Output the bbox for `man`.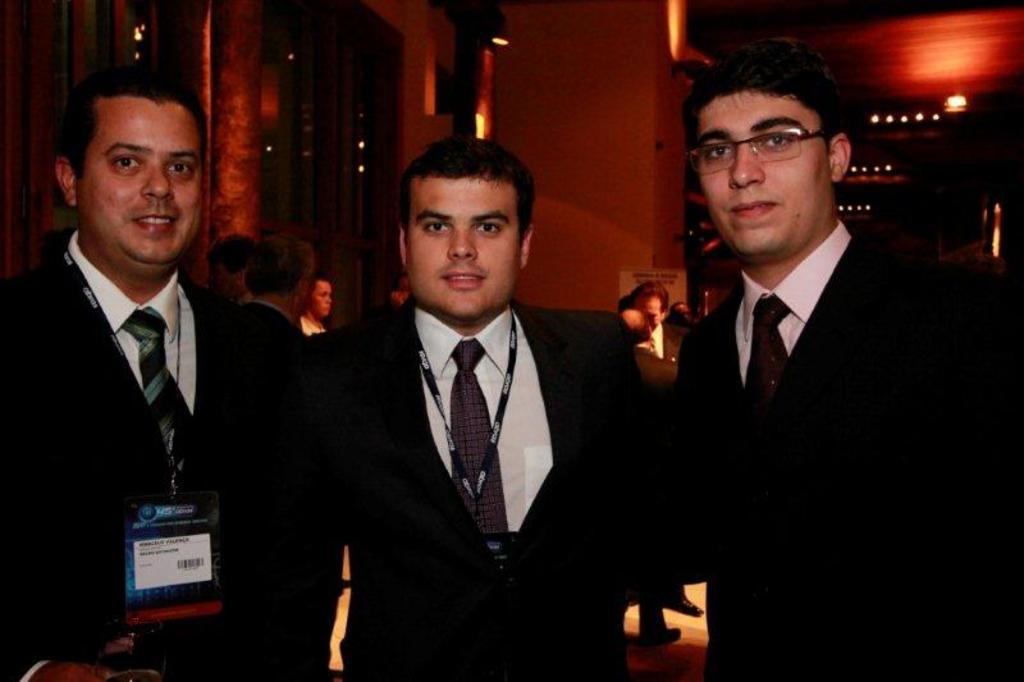
crop(9, 79, 294, 656).
